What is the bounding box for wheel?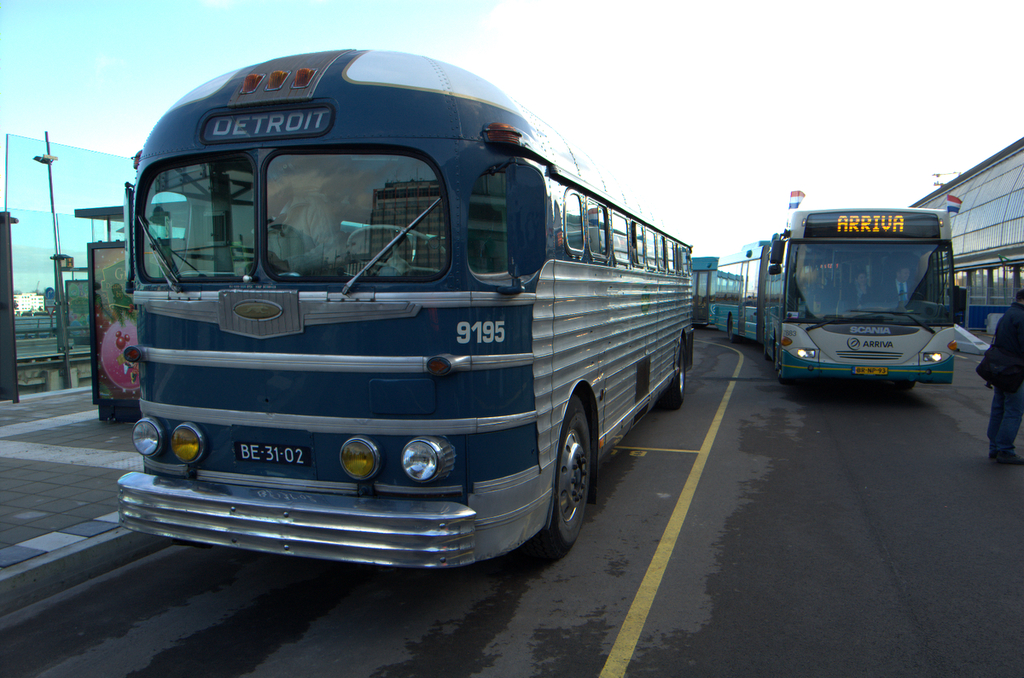
box=[661, 344, 688, 402].
